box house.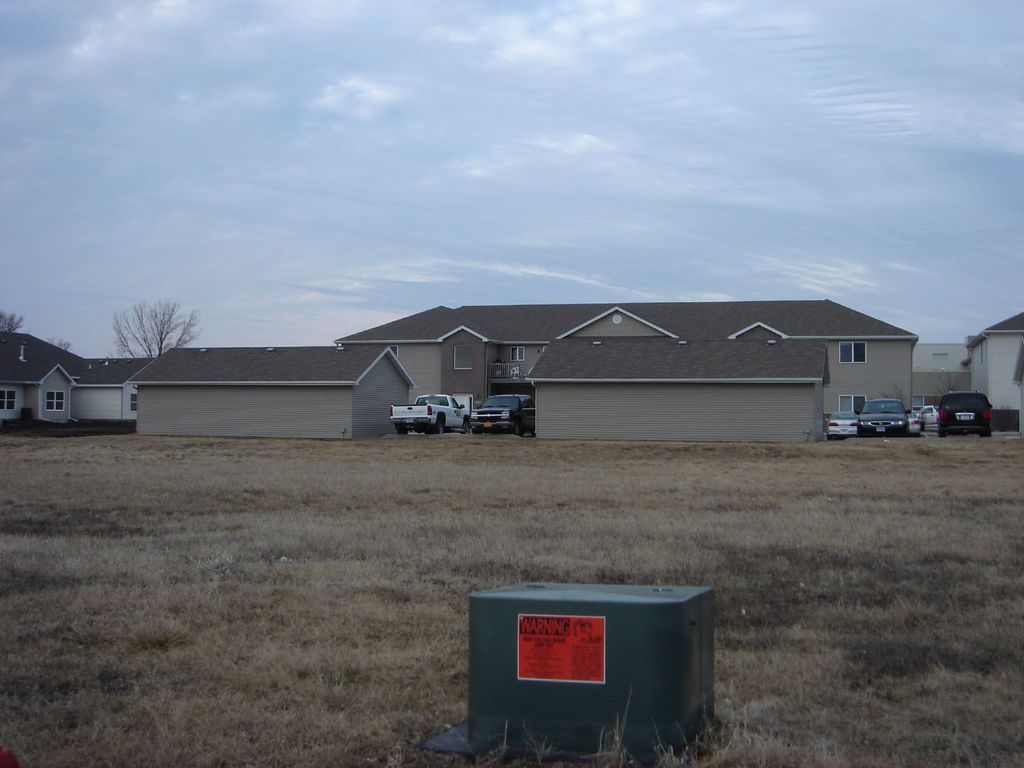
detection(519, 335, 834, 449).
